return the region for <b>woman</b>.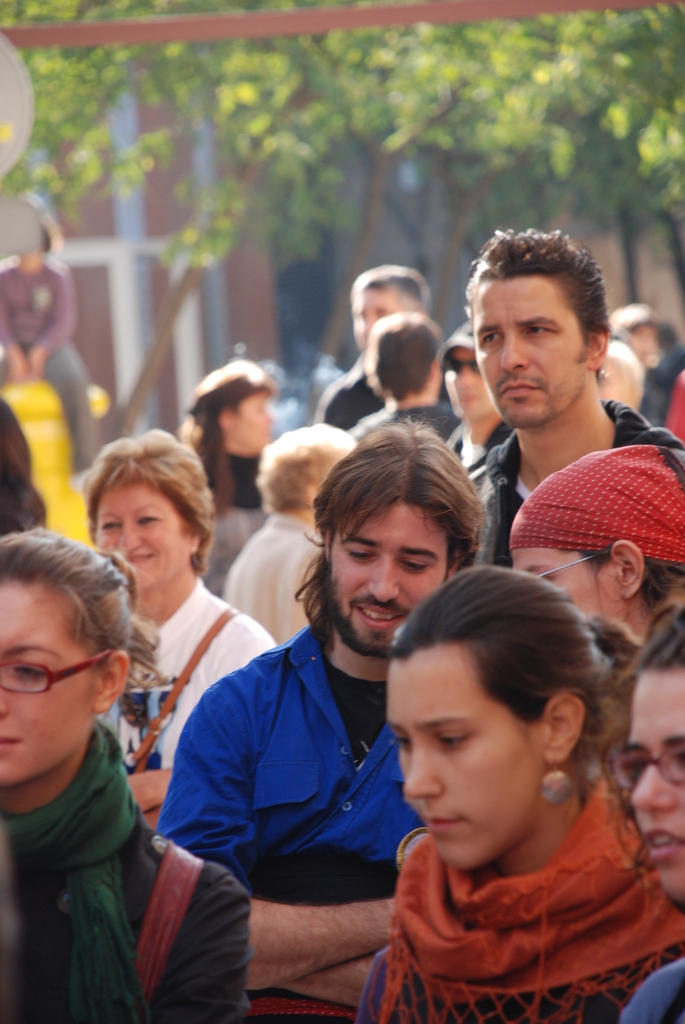
box=[0, 515, 210, 1012].
